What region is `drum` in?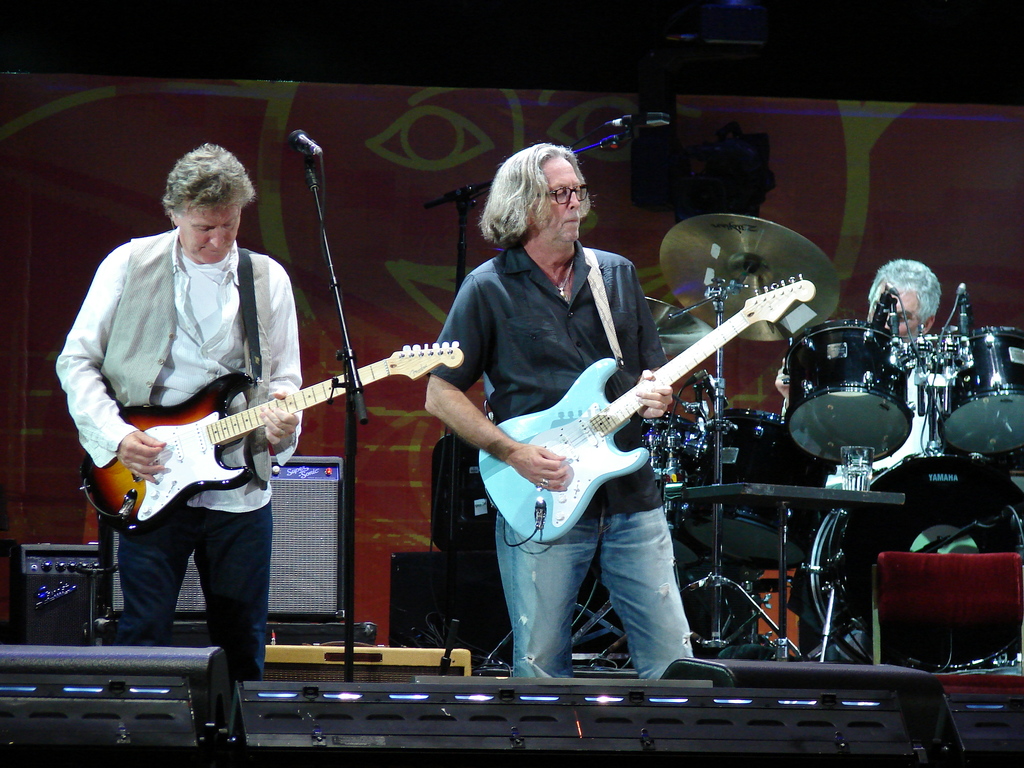
[left=643, top=417, right=698, bottom=499].
